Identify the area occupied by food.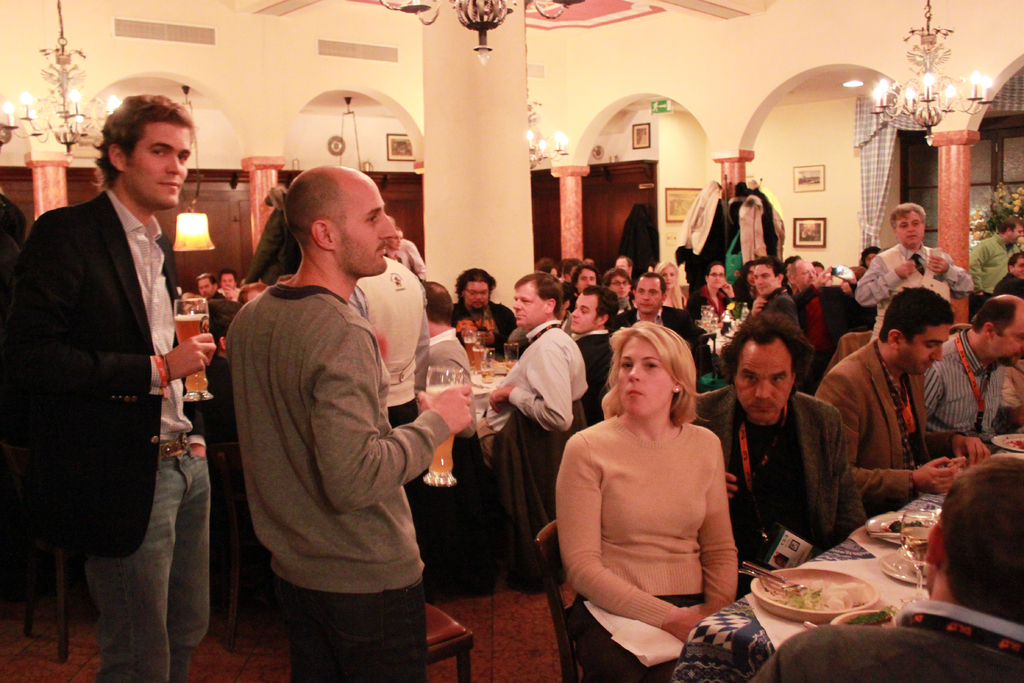
Area: rect(1004, 439, 1023, 452).
